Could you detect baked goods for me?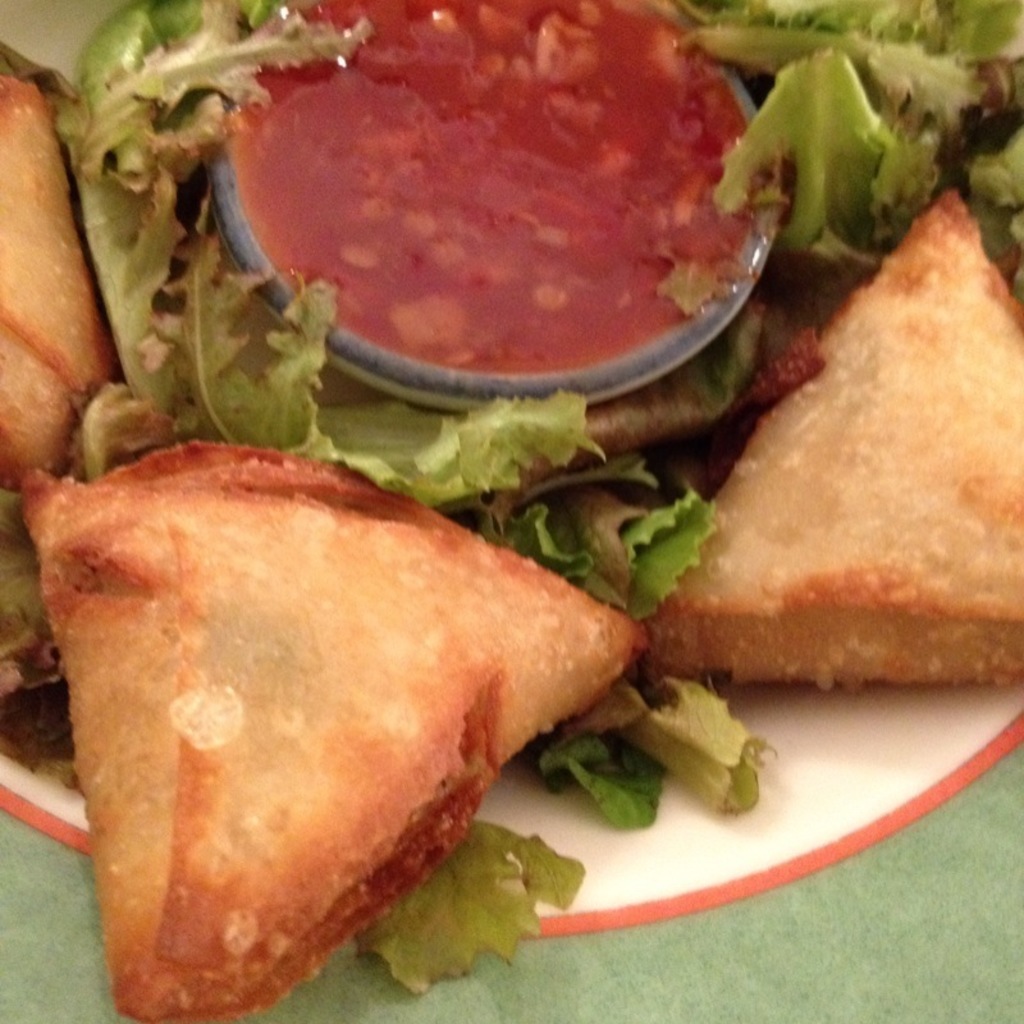
Detection result: [634,180,1023,682].
